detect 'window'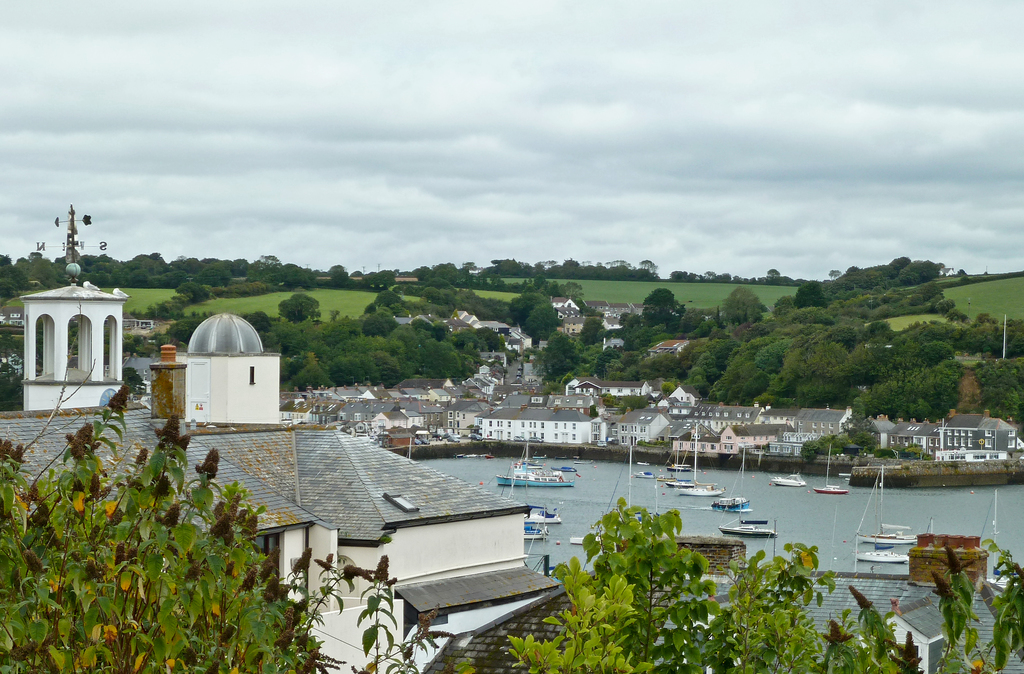
{"left": 783, "top": 435, "right": 788, "bottom": 440}
